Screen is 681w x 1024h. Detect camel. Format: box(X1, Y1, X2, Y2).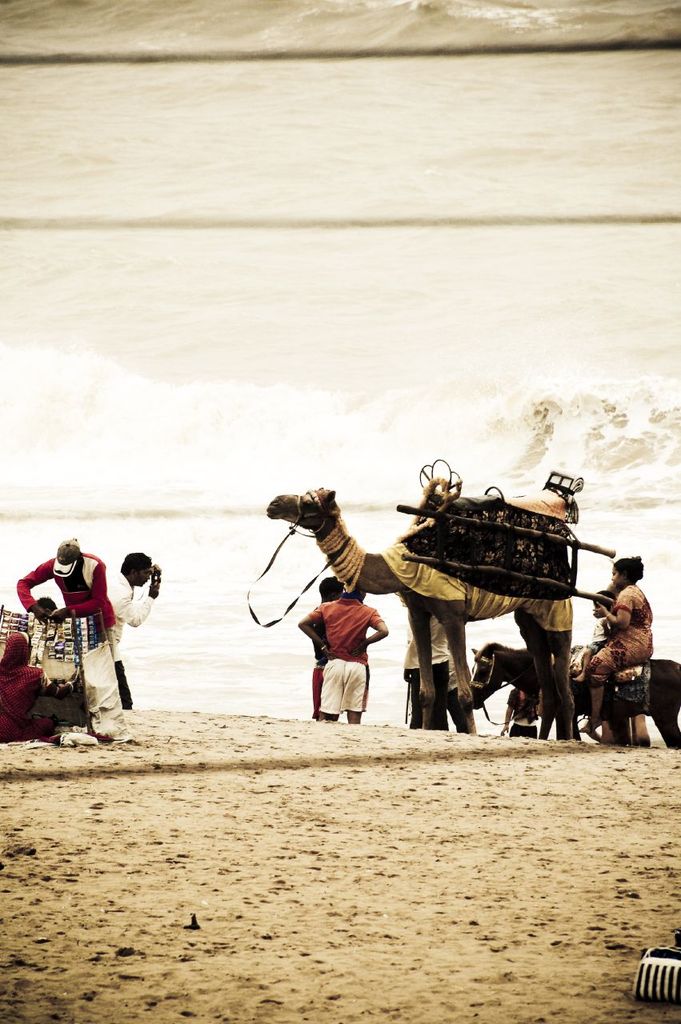
box(266, 486, 581, 742).
